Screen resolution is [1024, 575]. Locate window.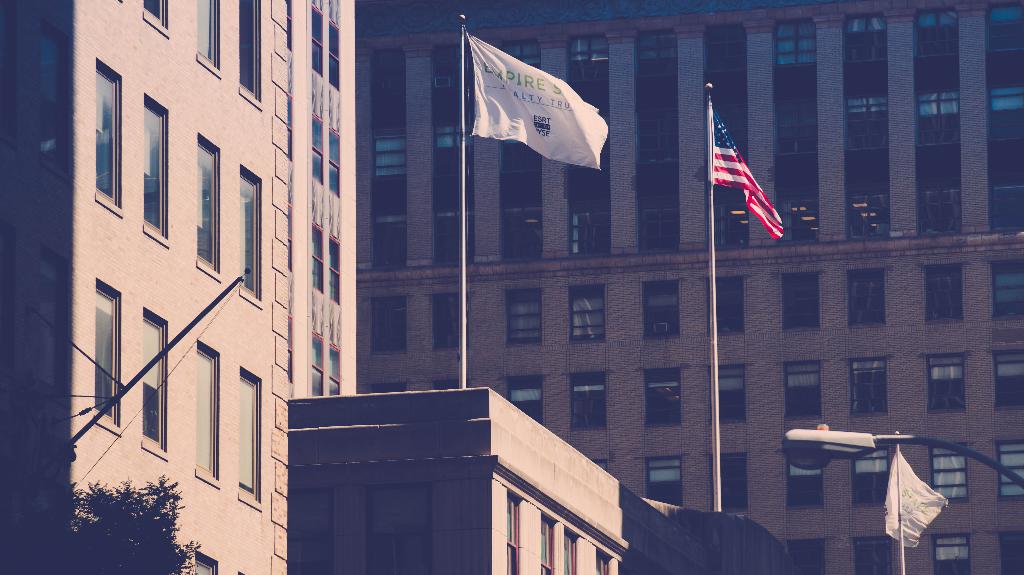
locate(325, 130, 341, 201).
